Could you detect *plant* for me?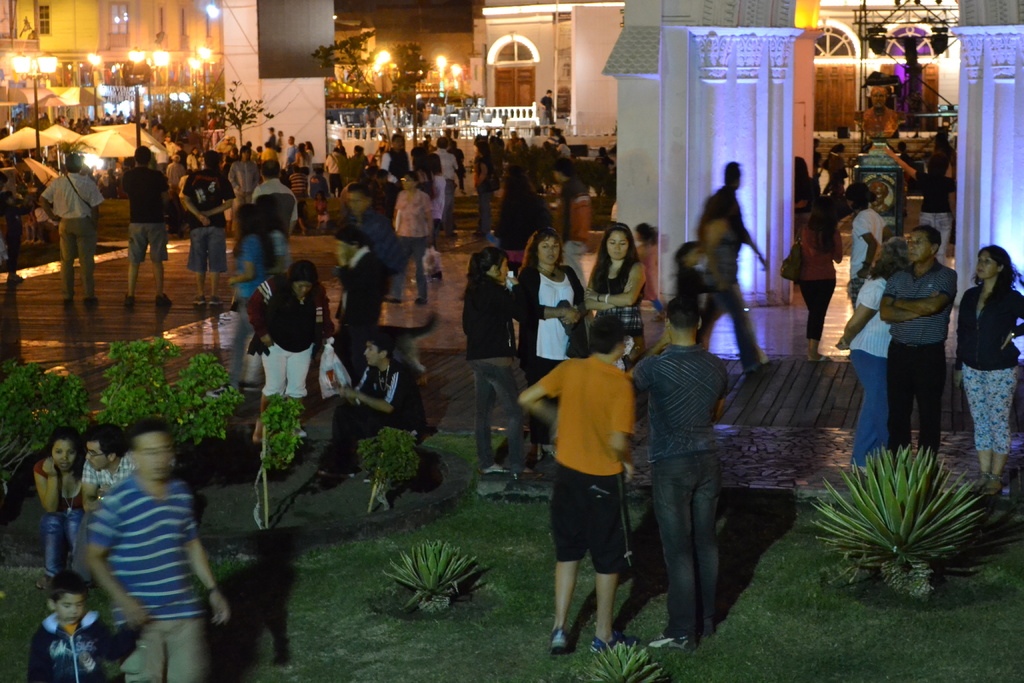
Detection result: 360,423,426,514.
